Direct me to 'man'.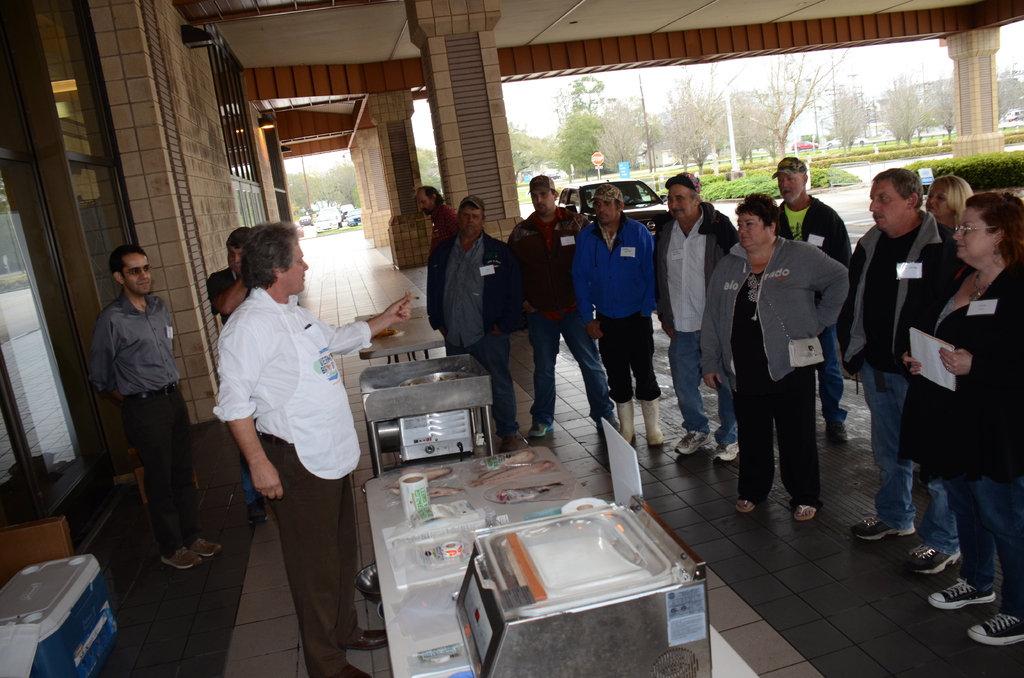
Direction: (x1=499, y1=172, x2=625, y2=444).
